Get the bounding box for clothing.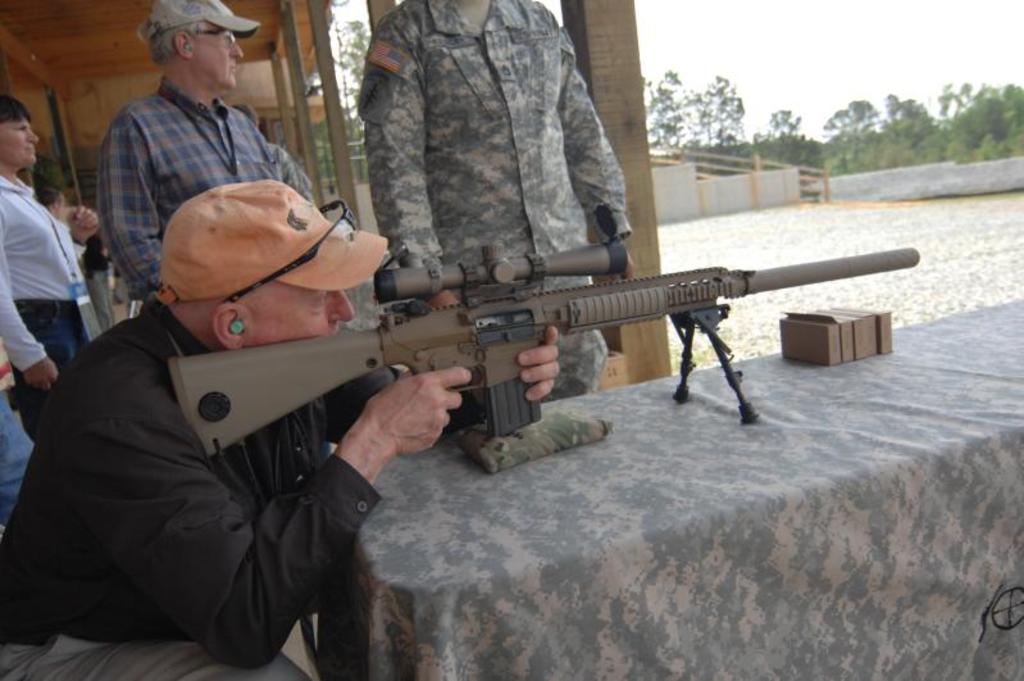
bbox=(90, 76, 304, 295).
